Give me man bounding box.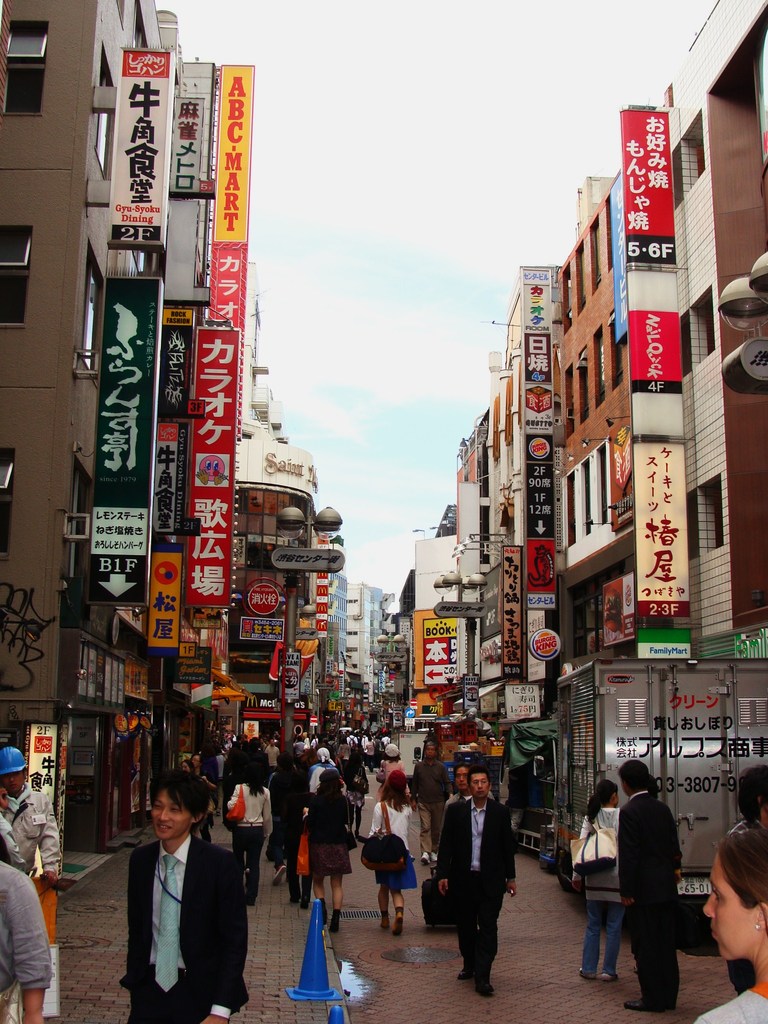
l=264, t=739, r=278, b=772.
